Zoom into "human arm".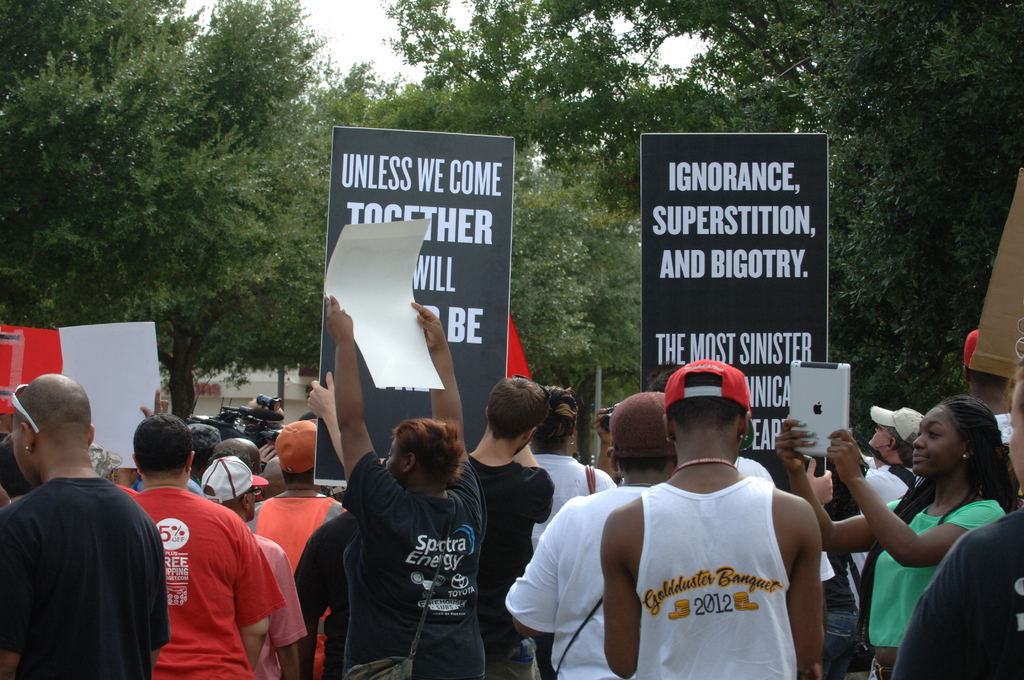
Zoom target: 308 363 350 478.
